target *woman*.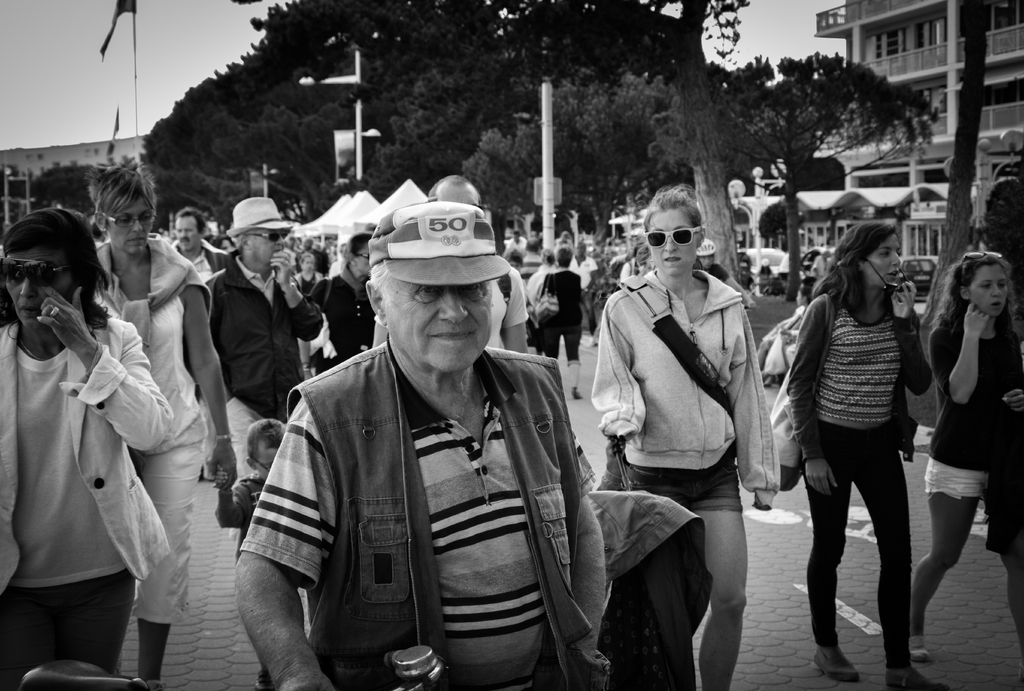
Target region: Rect(525, 244, 556, 295).
